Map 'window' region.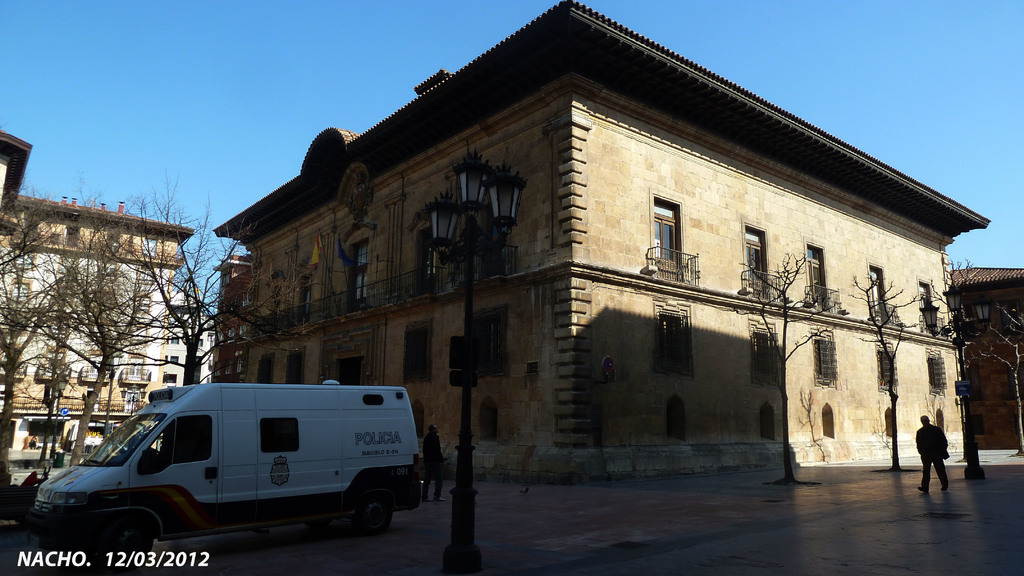
Mapped to detection(136, 269, 154, 284).
